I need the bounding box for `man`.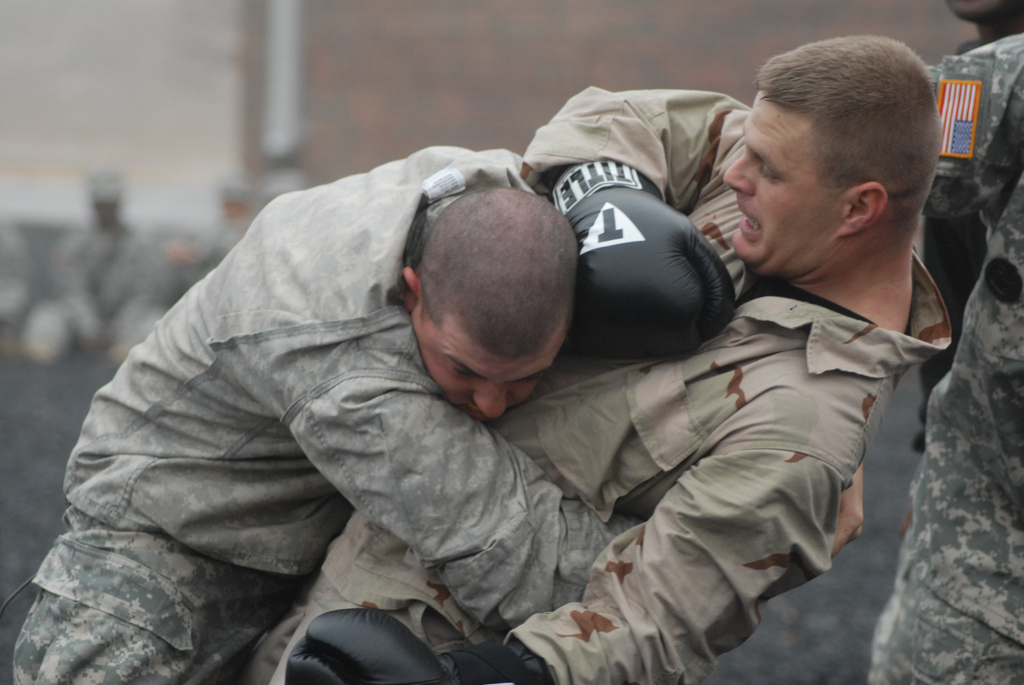
Here it is: l=871, t=17, r=1023, b=684.
